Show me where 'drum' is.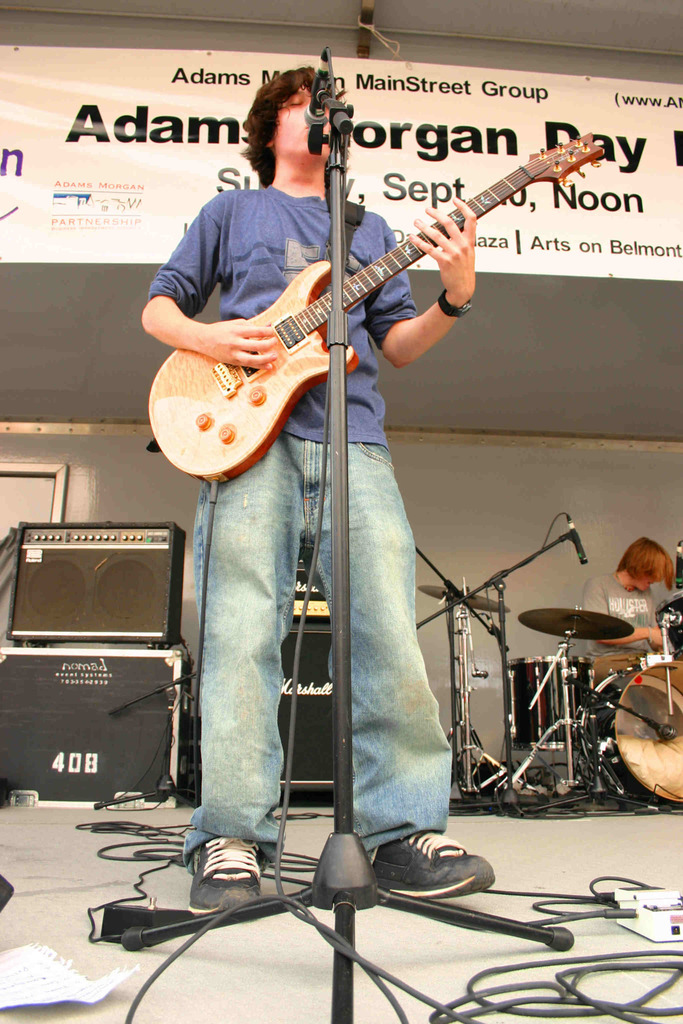
'drum' is at bbox(575, 657, 682, 803).
